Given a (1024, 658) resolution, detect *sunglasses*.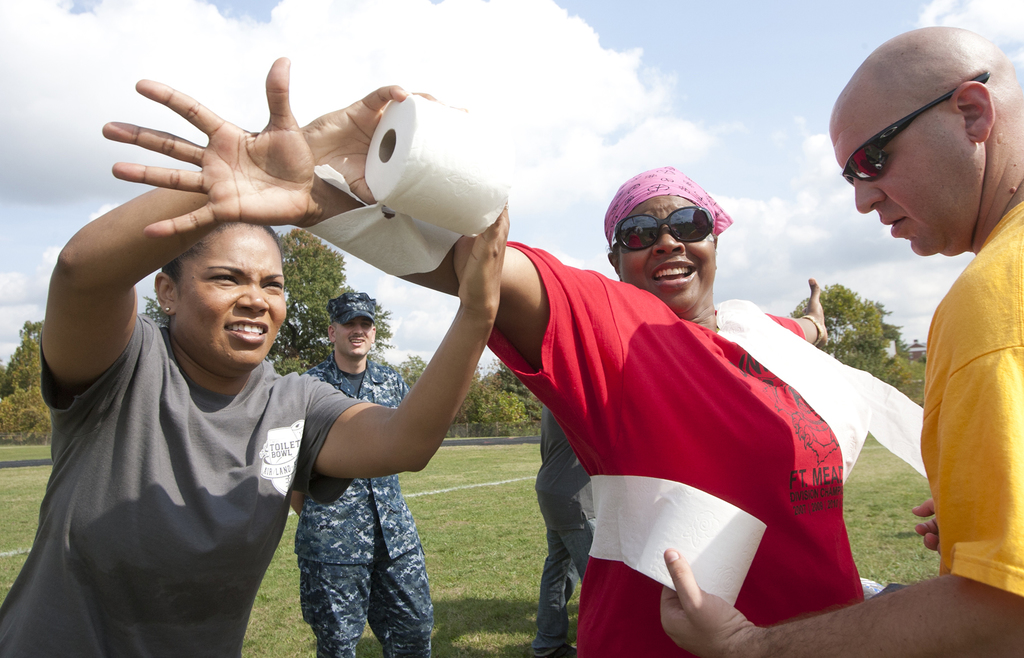
left=609, top=207, right=714, bottom=250.
